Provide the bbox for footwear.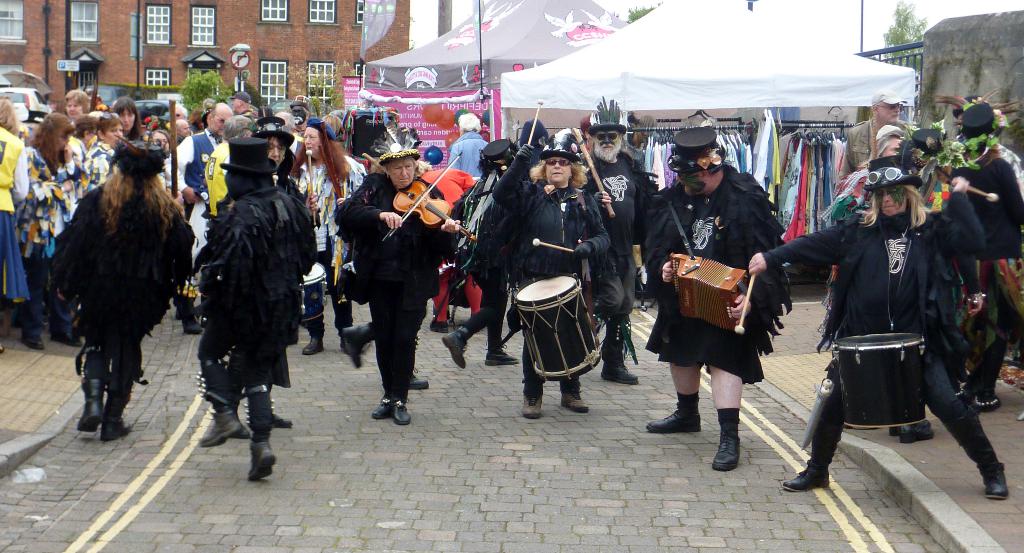
(597,357,638,384).
